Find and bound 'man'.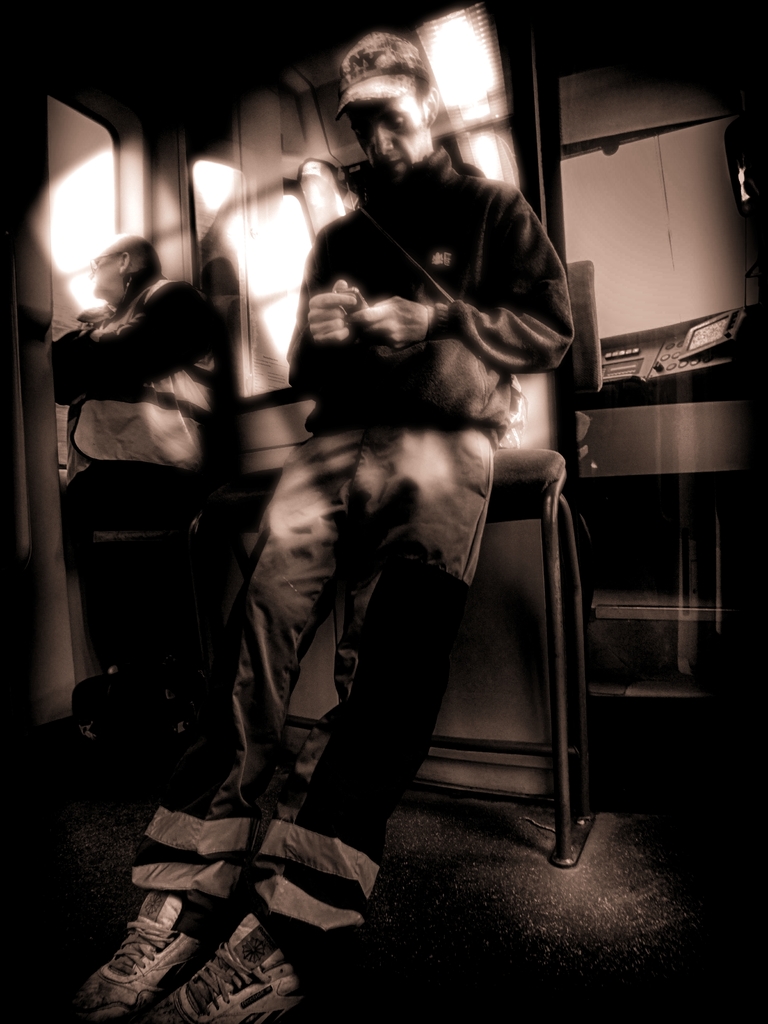
Bound: pyautogui.locateOnScreen(48, 232, 220, 684).
